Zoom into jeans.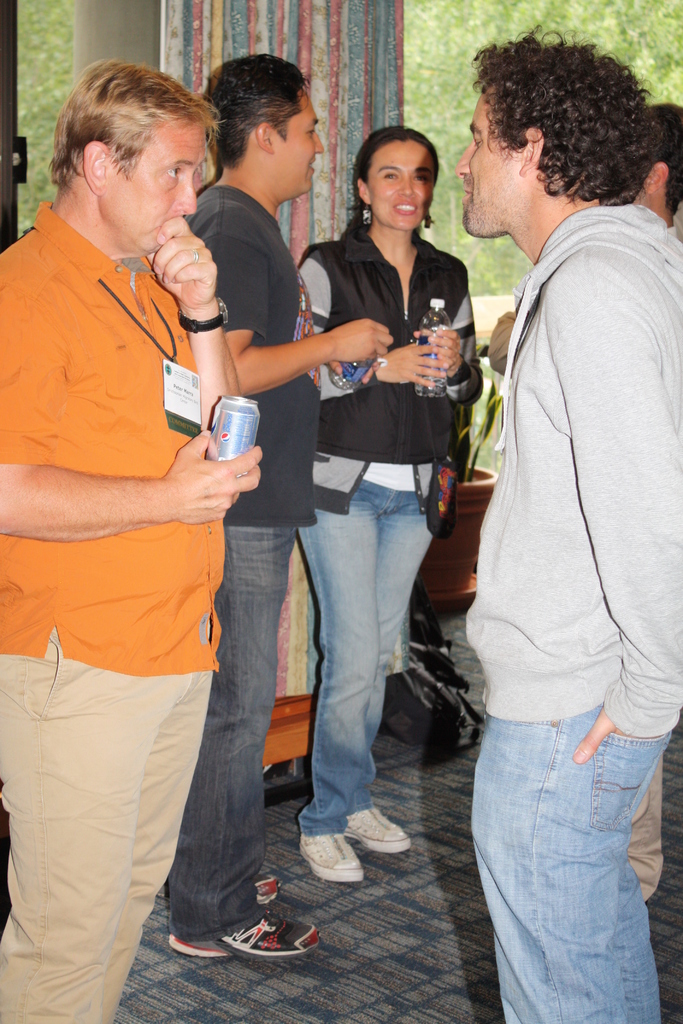
Zoom target: (465, 701, 668, 1023).
